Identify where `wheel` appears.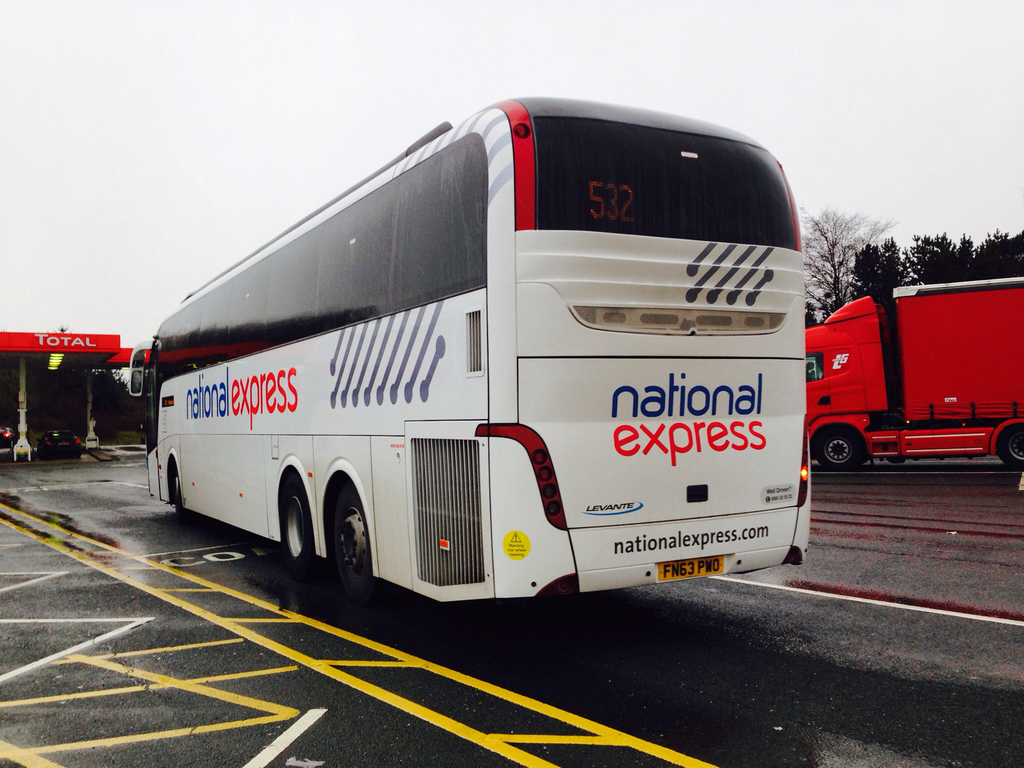
Appears at 174 470 185 521.
